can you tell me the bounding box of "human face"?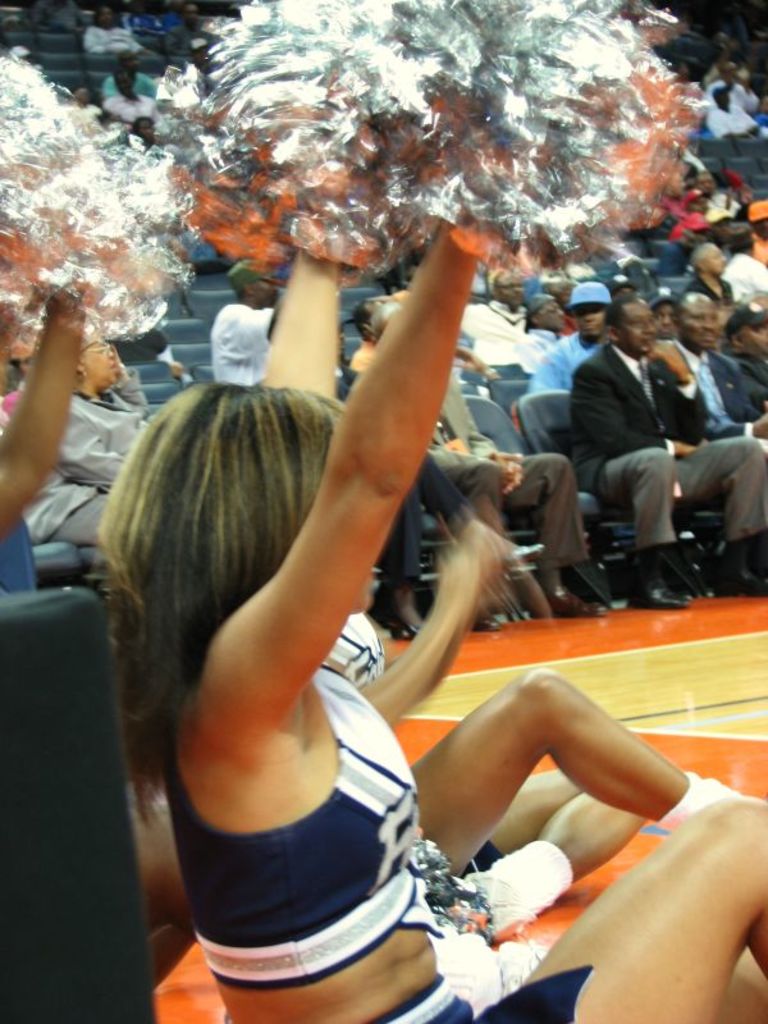
712 244 719 274.
